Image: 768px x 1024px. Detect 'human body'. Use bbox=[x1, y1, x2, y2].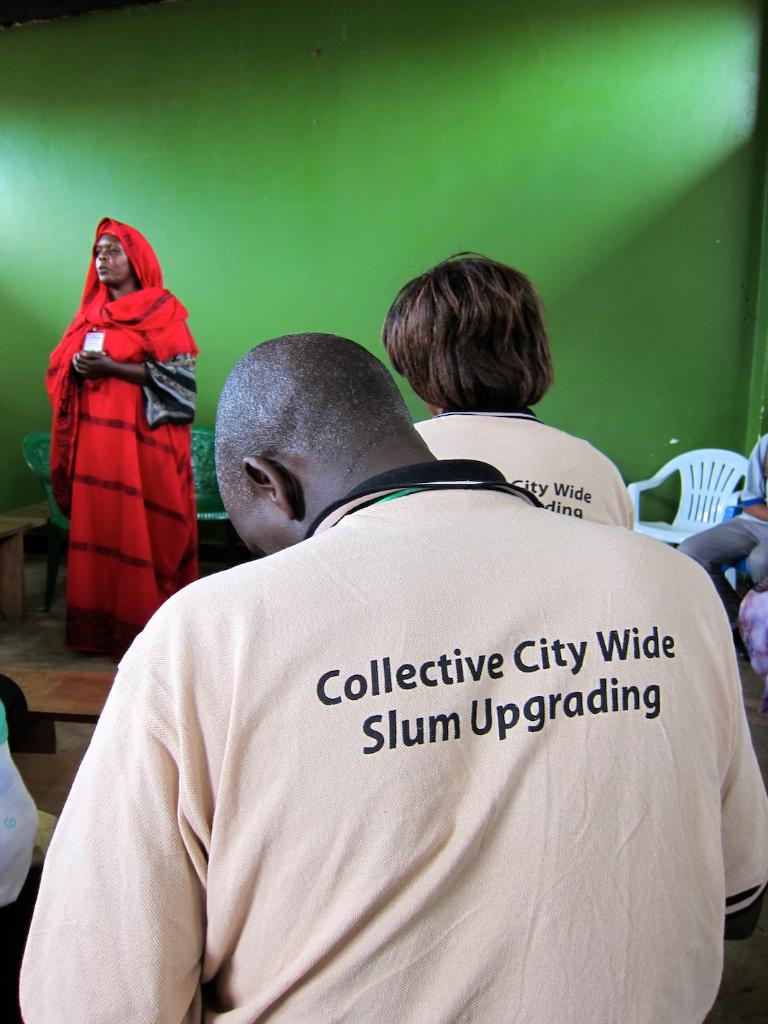
bbox=[48, 211, 204, 686].
